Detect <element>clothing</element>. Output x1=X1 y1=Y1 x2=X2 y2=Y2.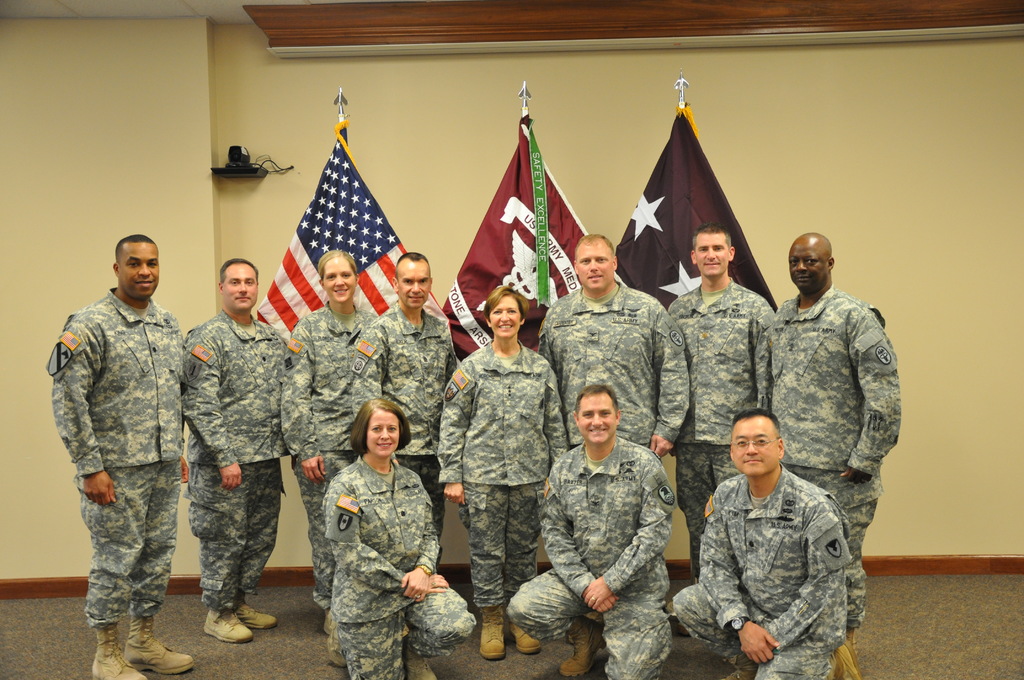
x1=181 y1=307 x2=290 y2=613.
